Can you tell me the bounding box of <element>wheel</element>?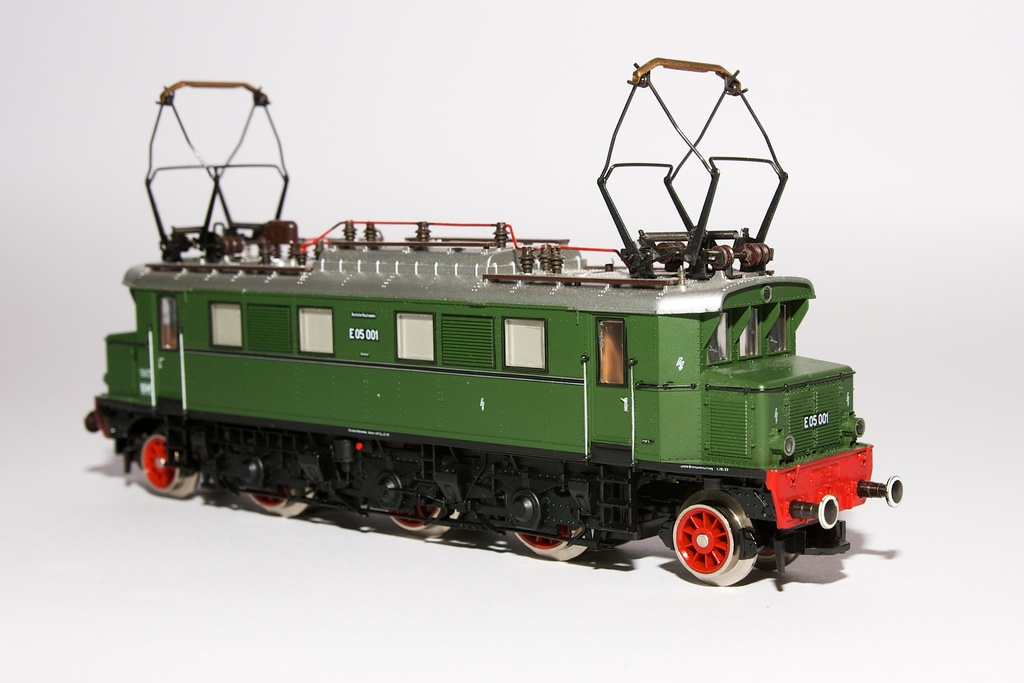
<bbox>248, 486, 315, 518</bbox>.
